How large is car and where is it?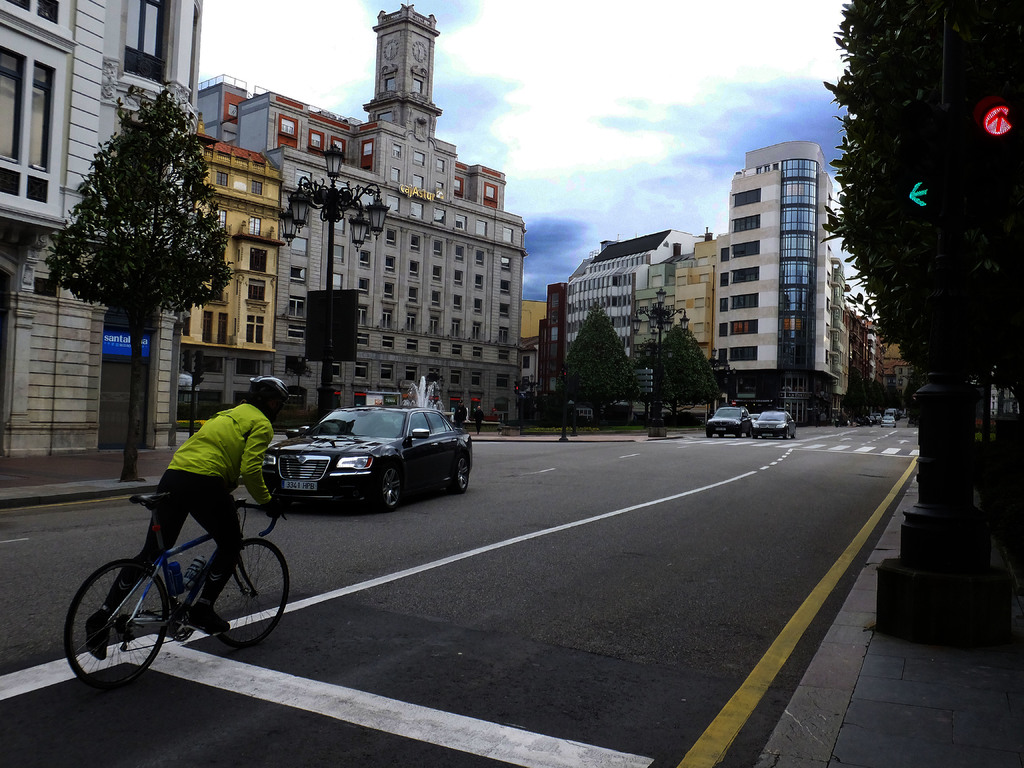
Bounding box: region(259, 403, 481, 516).
